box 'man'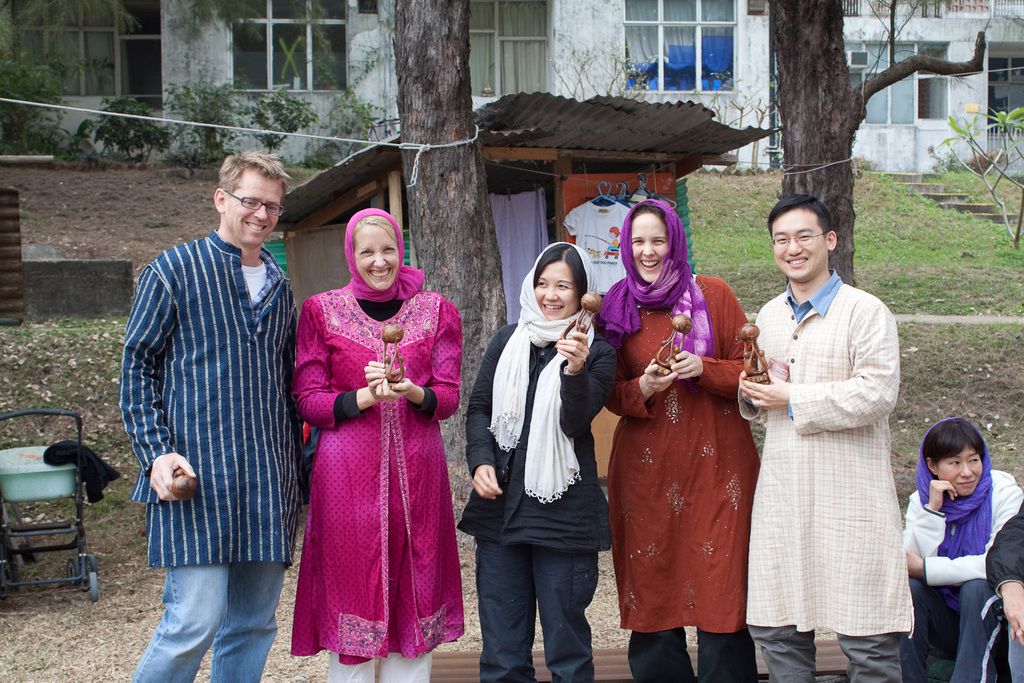
(left=737, top=193, right=918, bottom=682)
